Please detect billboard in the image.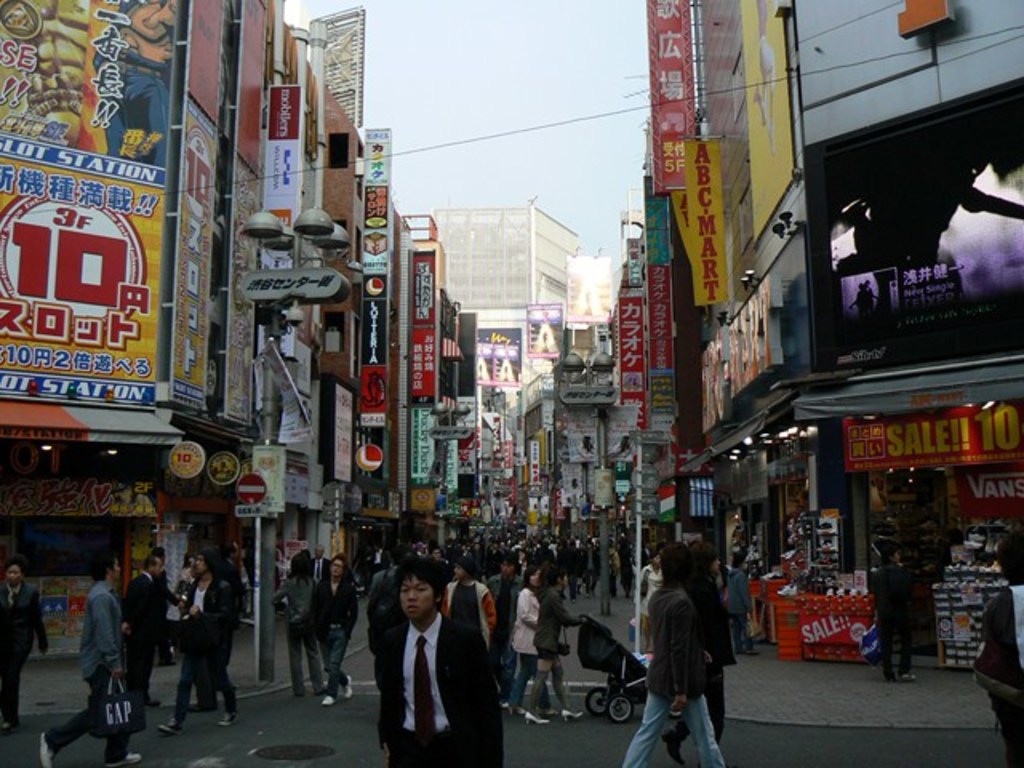
{"left": 680, "top": 229, "right": 813, "bottom": 432}.
